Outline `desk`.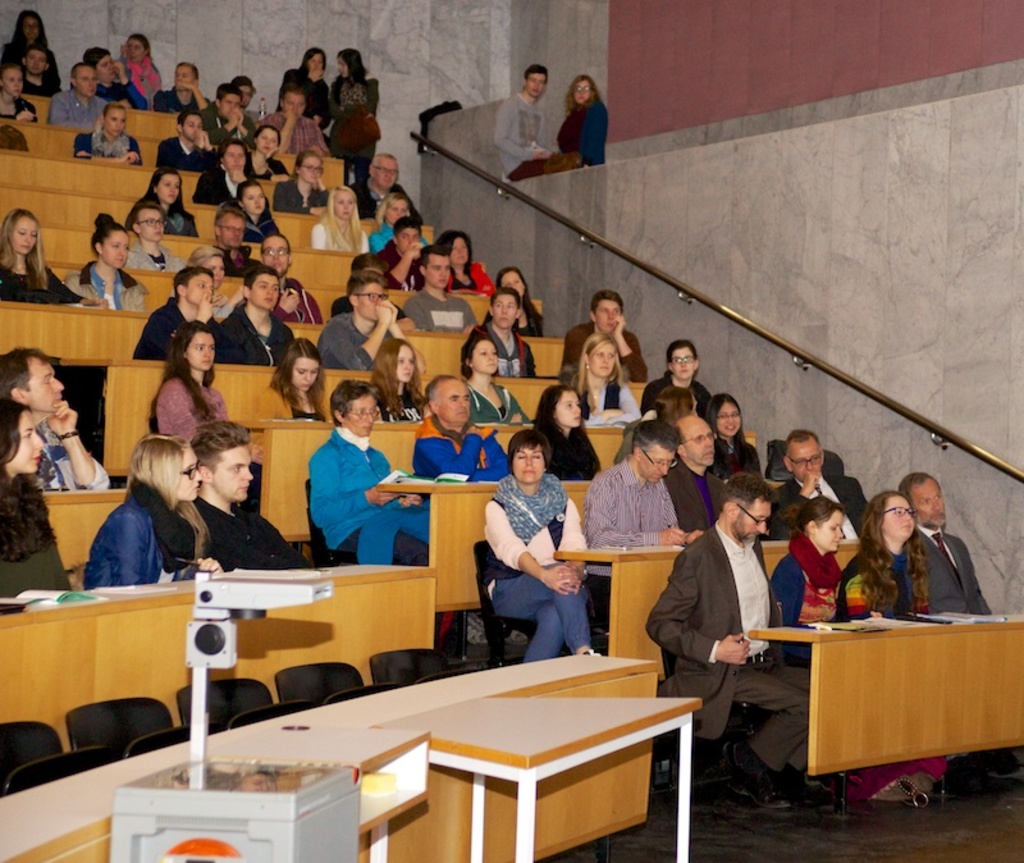
Outline: [726, 603, 1014, 816].
